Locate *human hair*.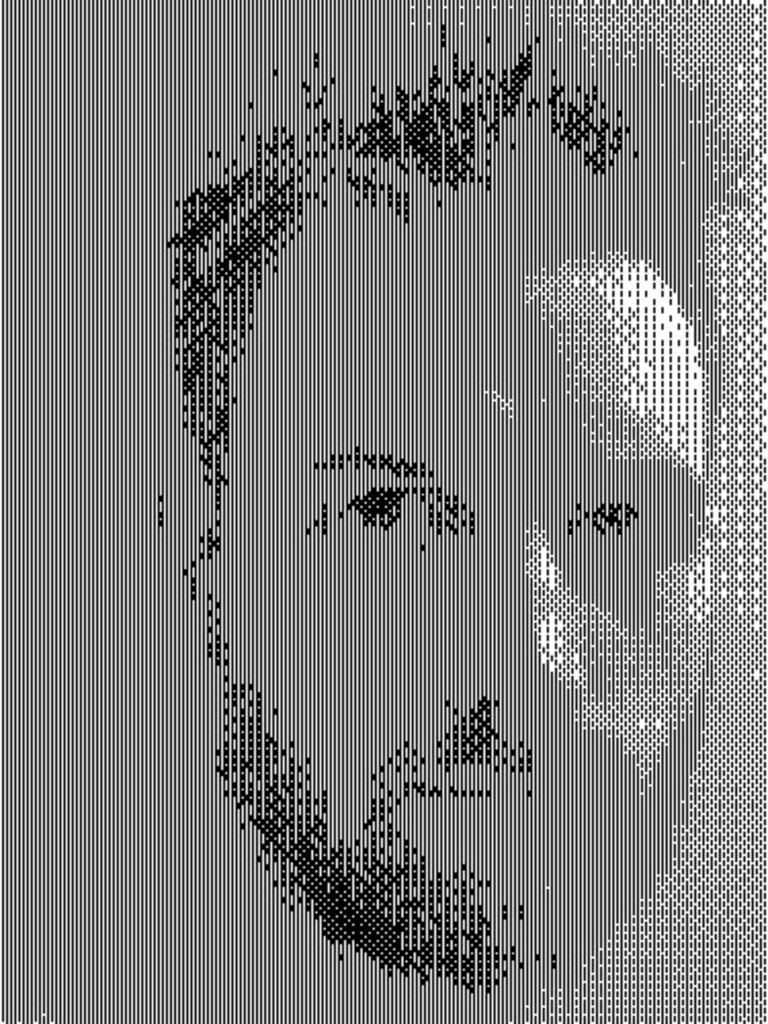
Bounding box: 166:18:633:510.
